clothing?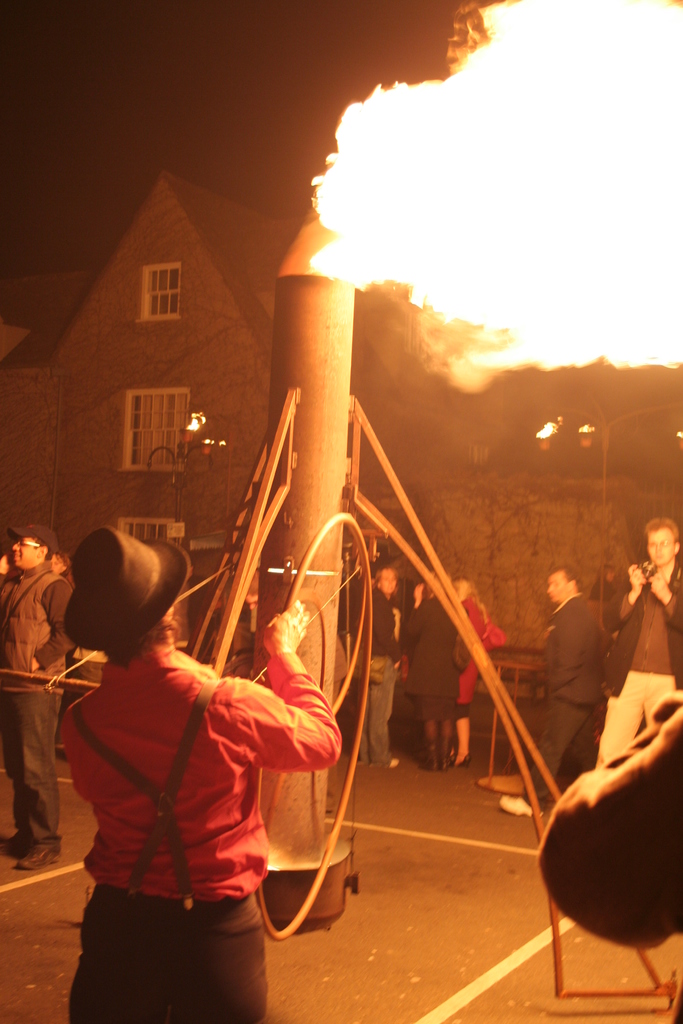
box(399, 599, 460, 756)
